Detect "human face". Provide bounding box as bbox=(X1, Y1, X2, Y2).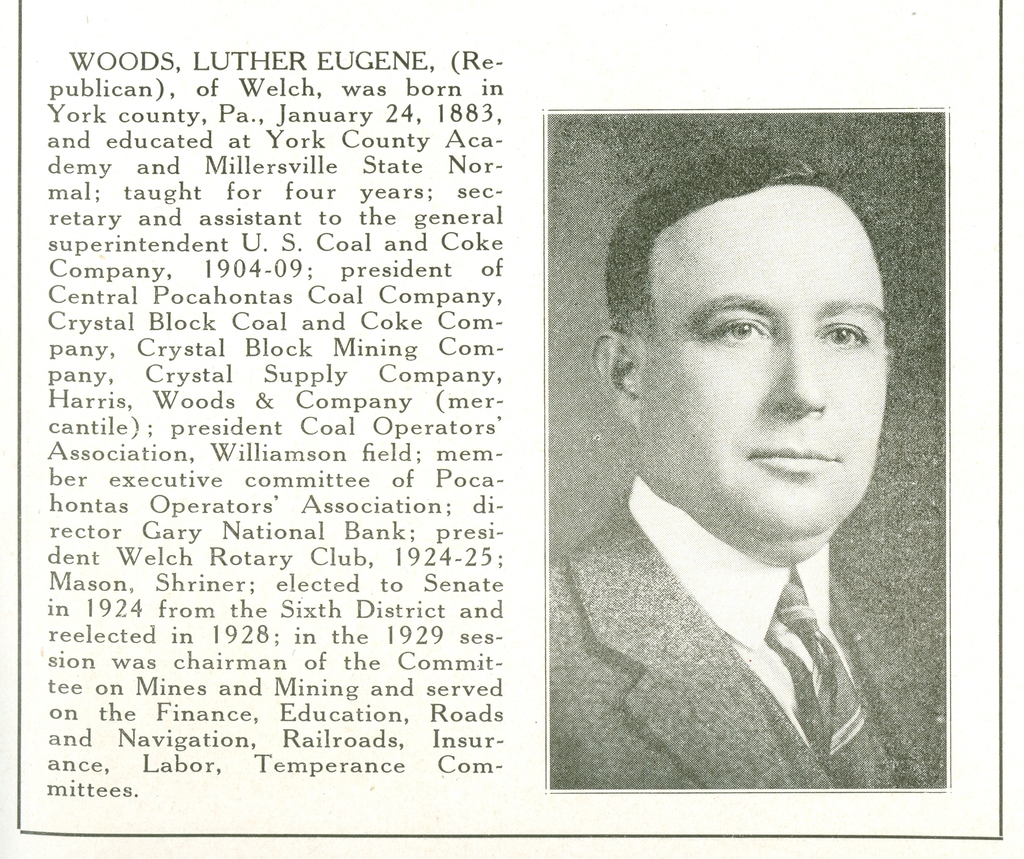
bbox=(640, 186, 888, 555).
